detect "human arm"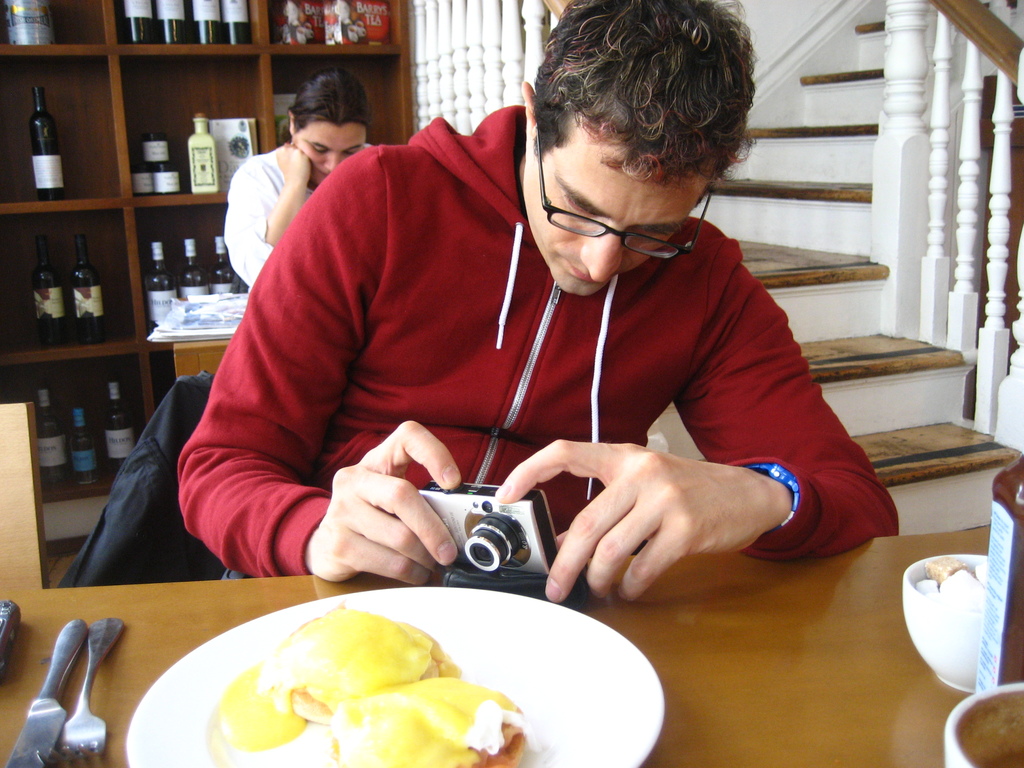
{"x1": 225, "y1": 157, "x2": 316, "y2": 271}
